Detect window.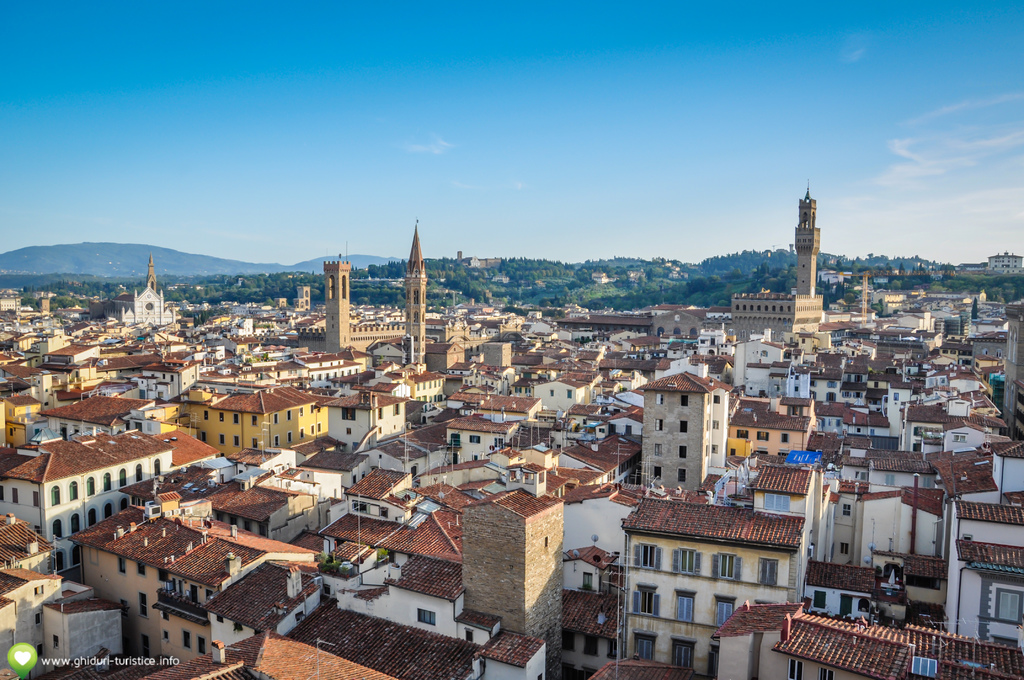
Detected at pyautogui.locateOnScreen(641, 545, 658, 569).
